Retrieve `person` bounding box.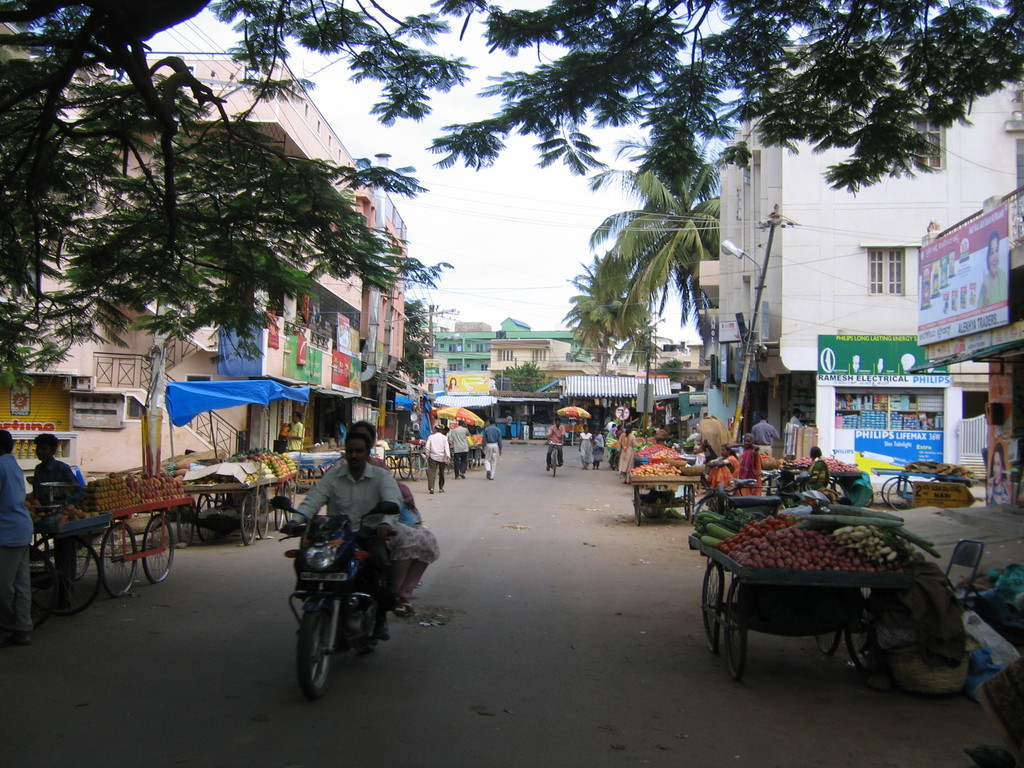
Bounding box: l=726, t=432, r=762, b=495.
